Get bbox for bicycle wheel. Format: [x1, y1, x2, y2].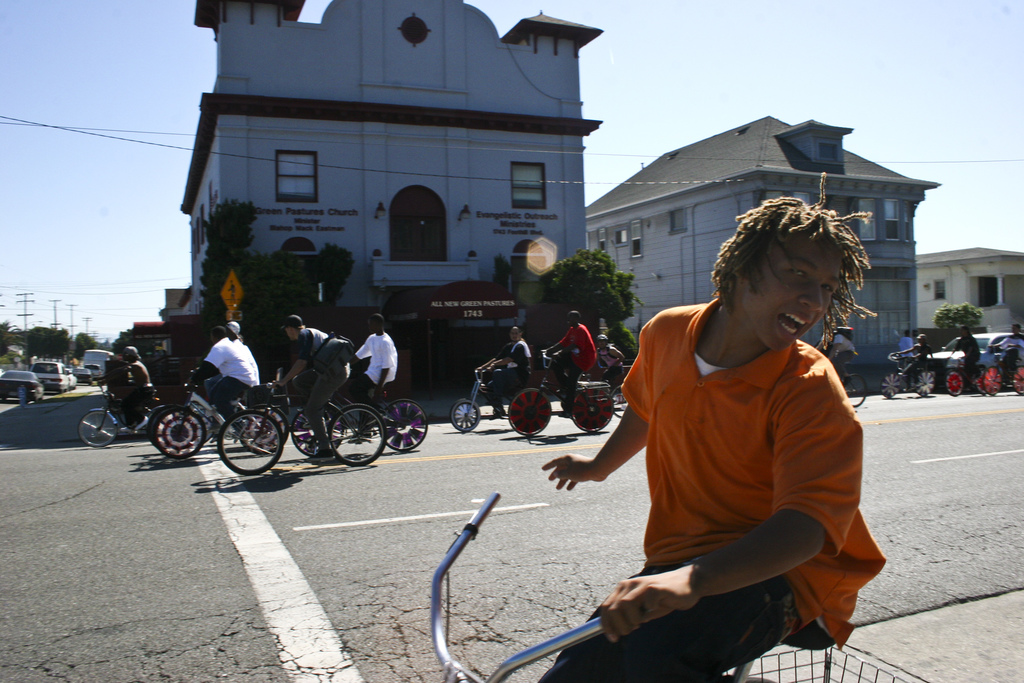
[506, 386, 552, 436].
